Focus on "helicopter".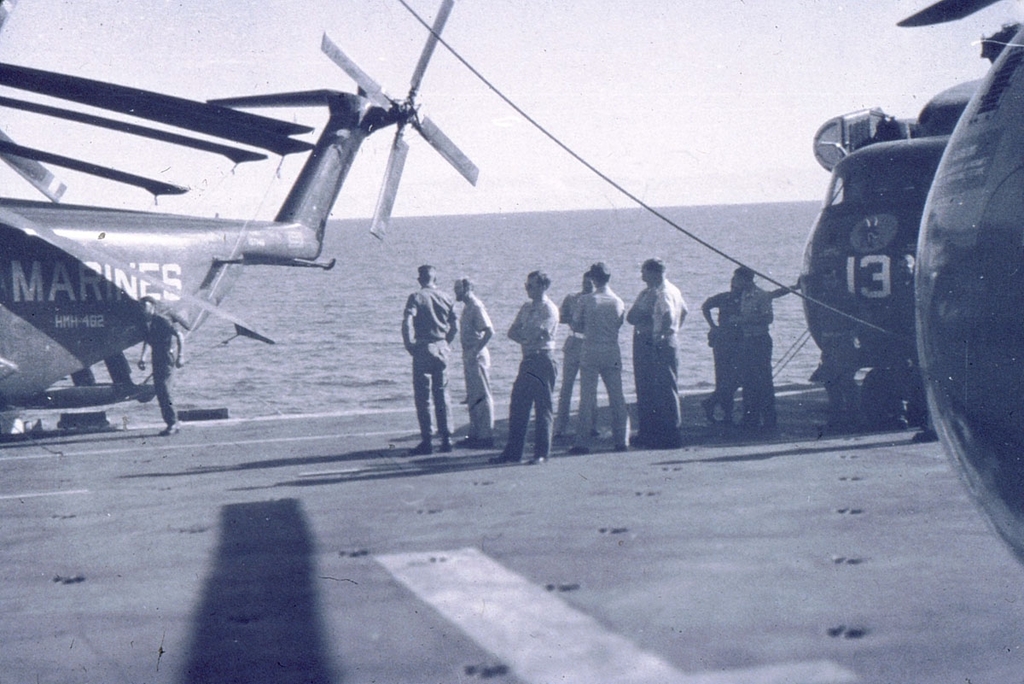
Focused at [left=896, top=0, right=1023, bottom=570].
